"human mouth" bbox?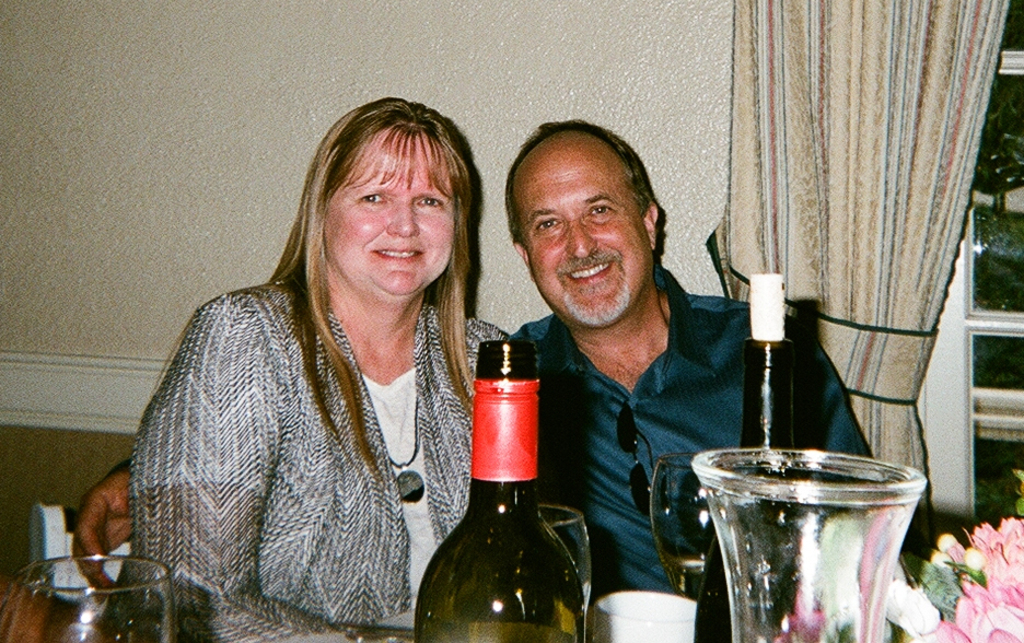
(371, 243, 426, 264)
